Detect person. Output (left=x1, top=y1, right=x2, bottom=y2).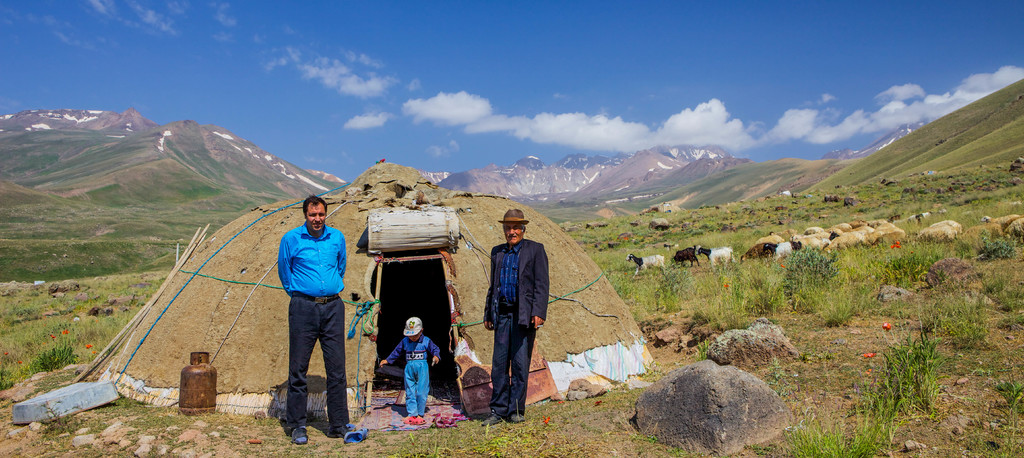
(left=478, top=213, right=544, bottom=427).
